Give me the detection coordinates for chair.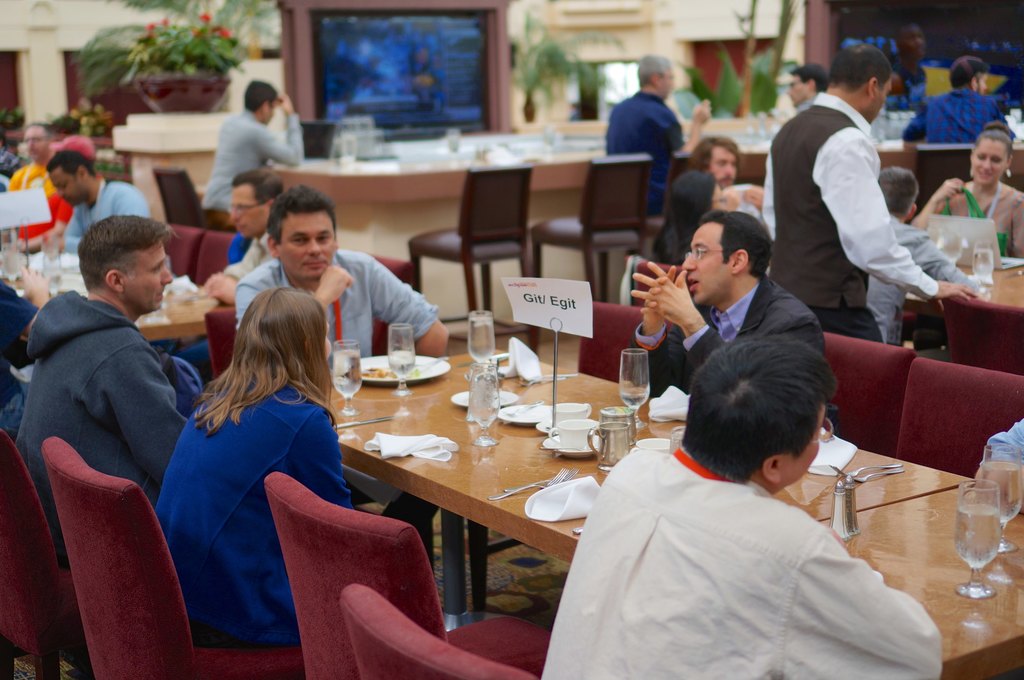
select_region(406, 159, 539, 356).
